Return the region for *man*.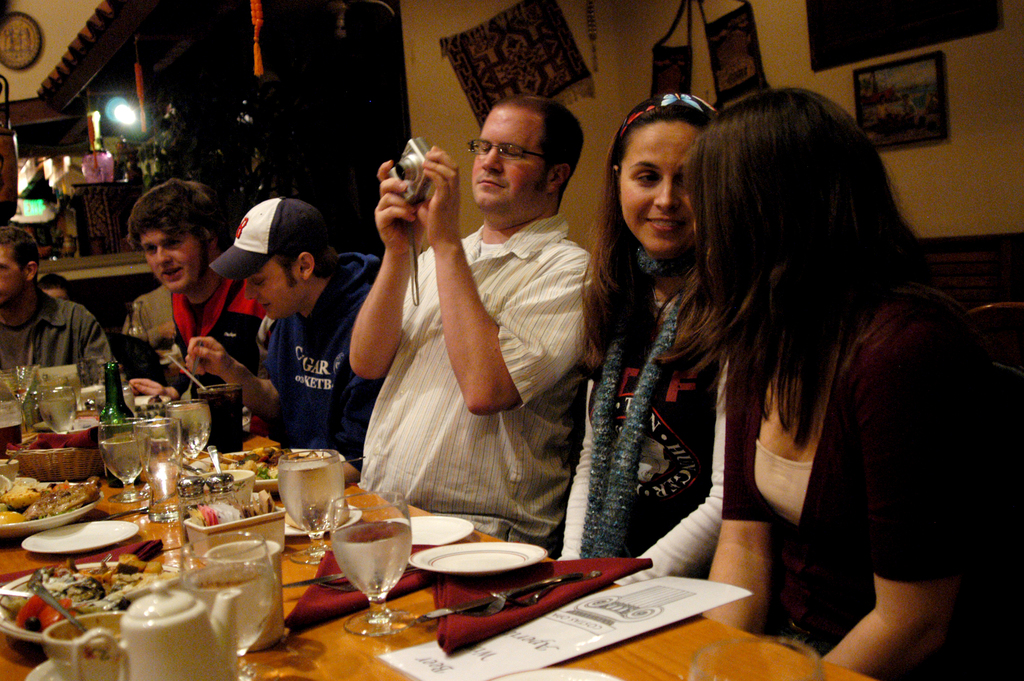
[left=333, top=97, right=592, bottom=555].
